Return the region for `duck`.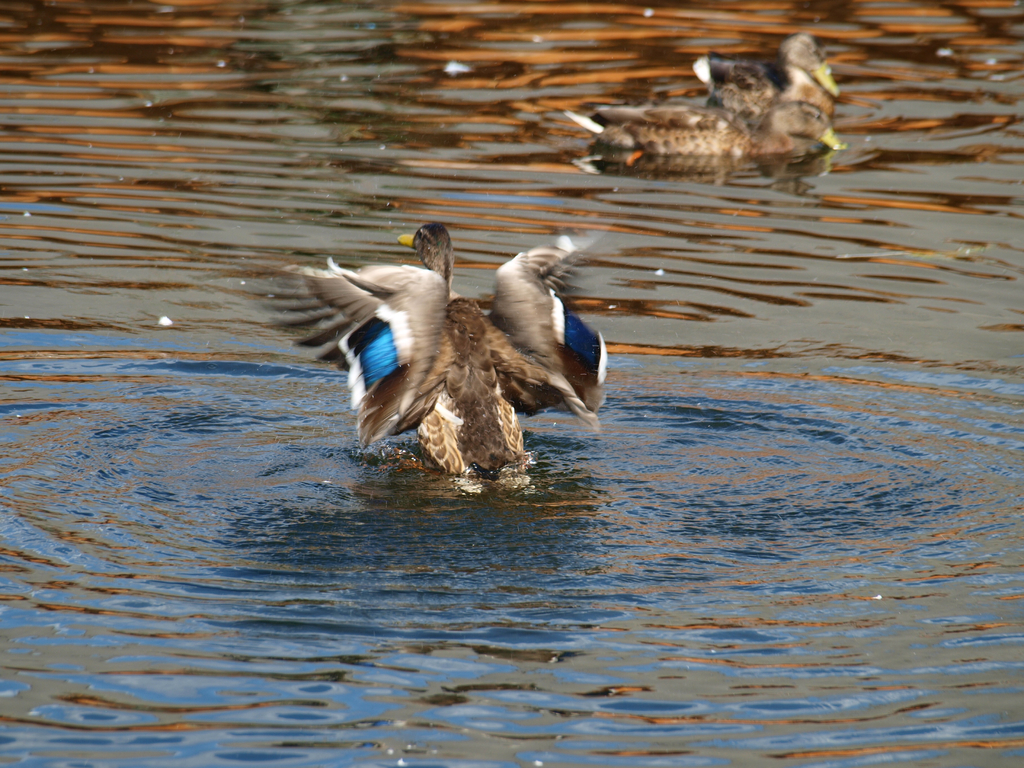
(552,58,799,163).
